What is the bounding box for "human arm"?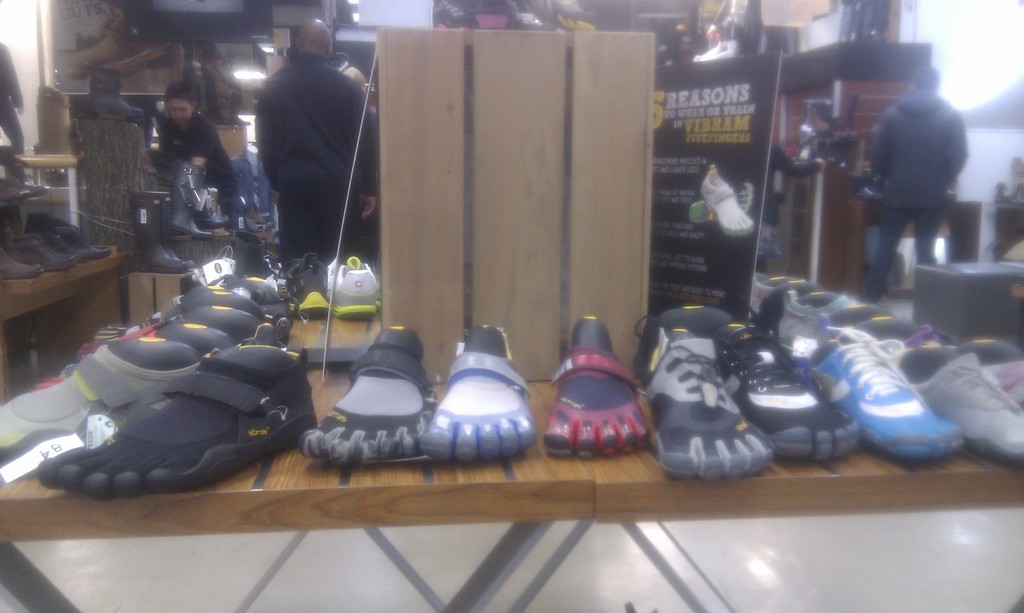
769, 145, 827, 177.
